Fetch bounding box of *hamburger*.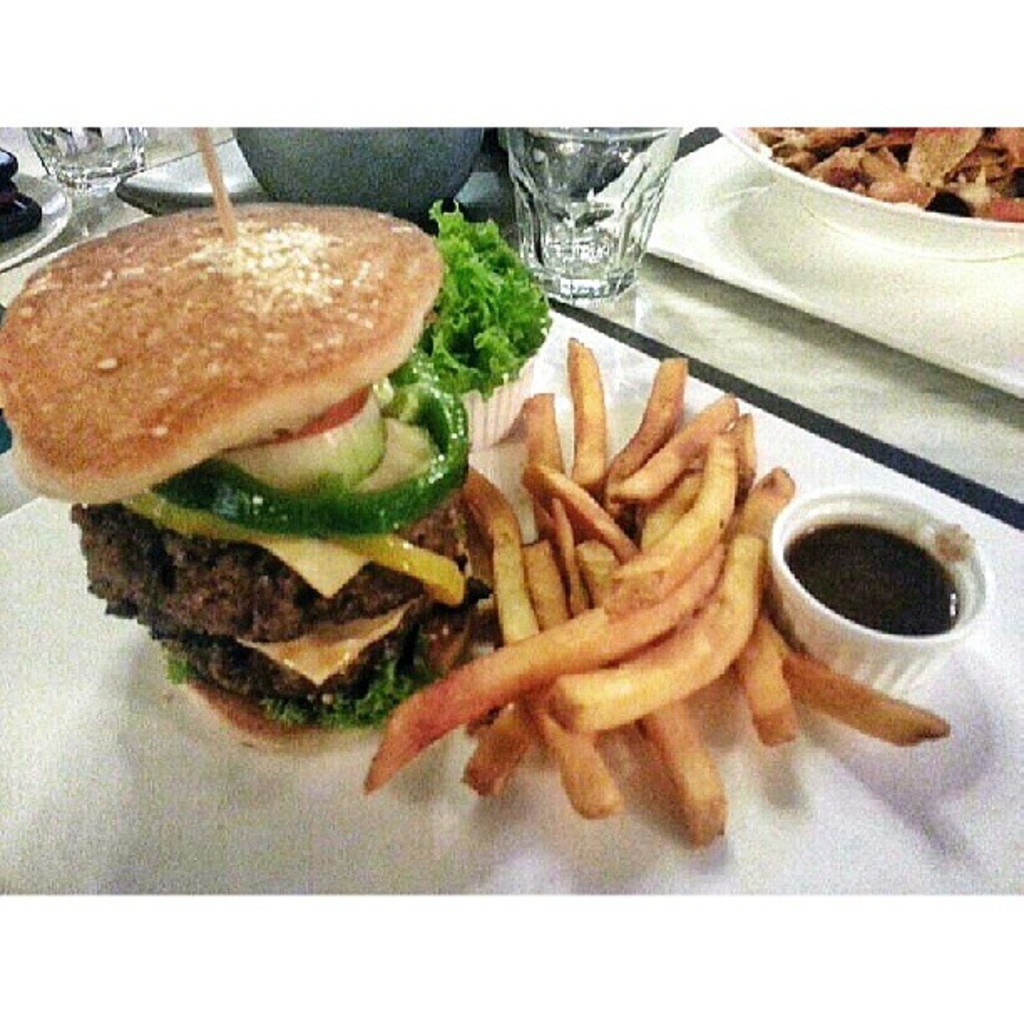
Bbox: <box>0,204,550,745</box>.
